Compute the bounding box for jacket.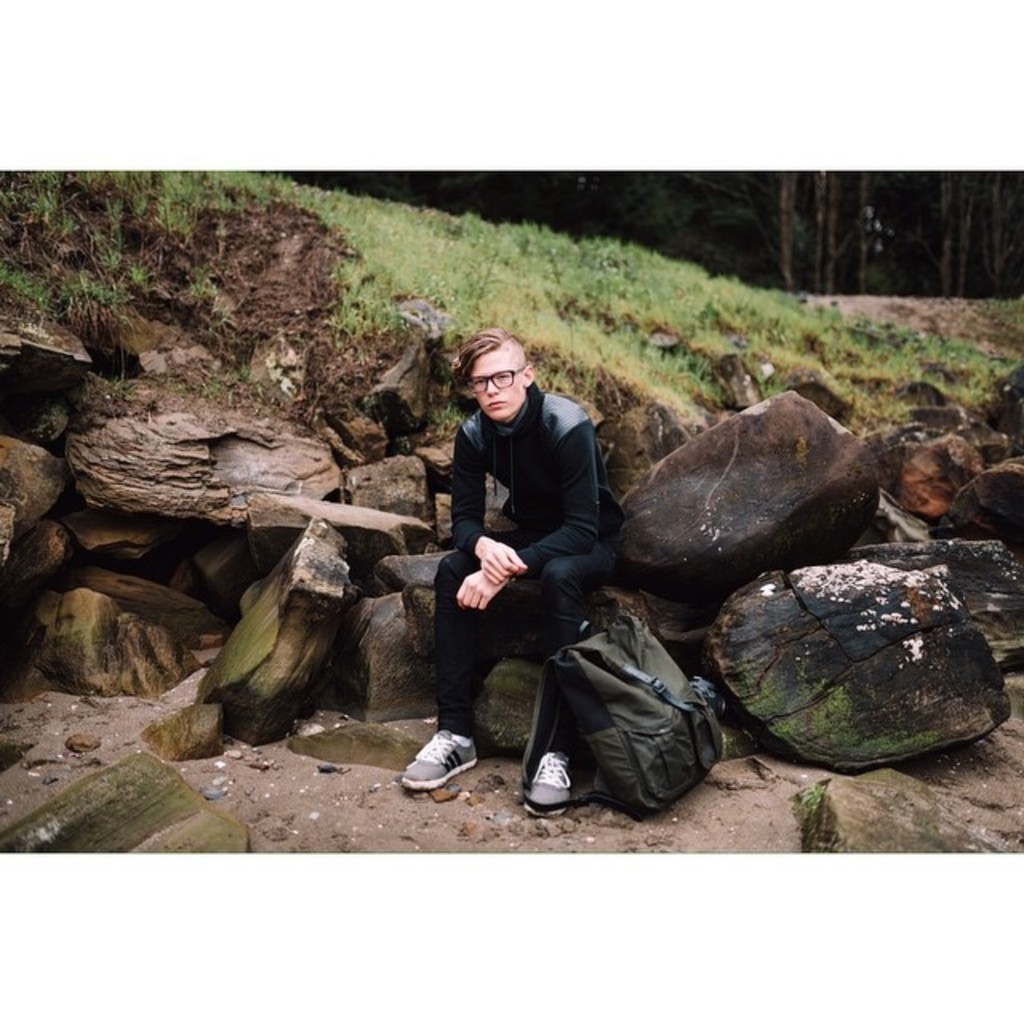
[453,381,635,550].
